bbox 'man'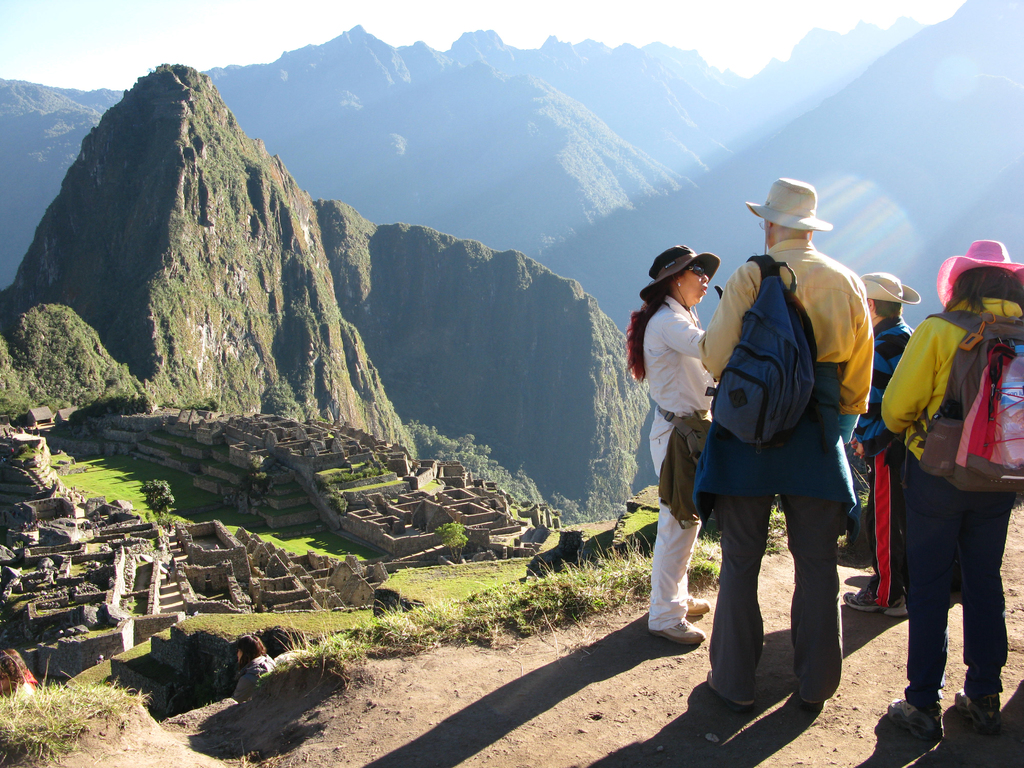
x1=689 y1=187 x2=899 y2=717
